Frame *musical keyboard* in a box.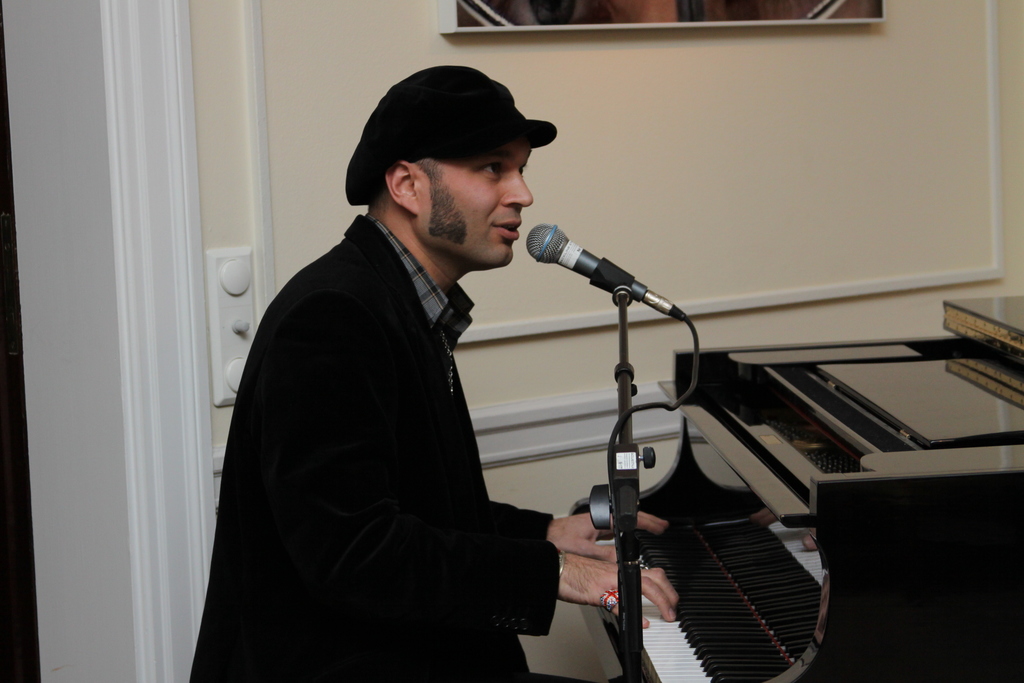
<box>590,511,796,682</box>.
